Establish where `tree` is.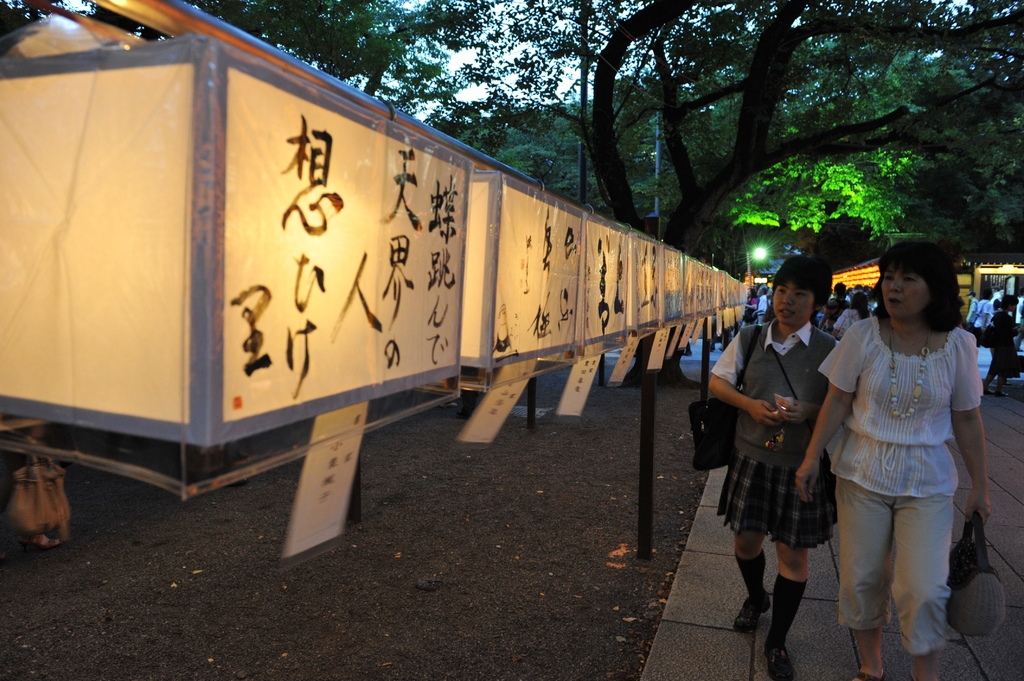
Established at [499,29,977,271].
